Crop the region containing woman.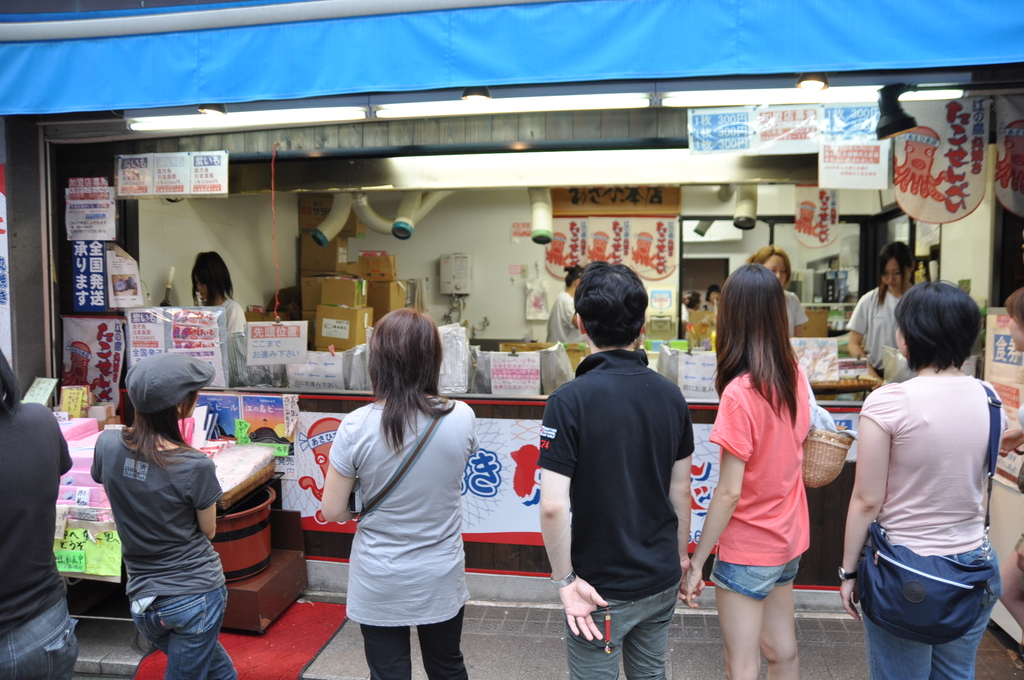
Crop region: <box>834,282,1007,679</box>.
